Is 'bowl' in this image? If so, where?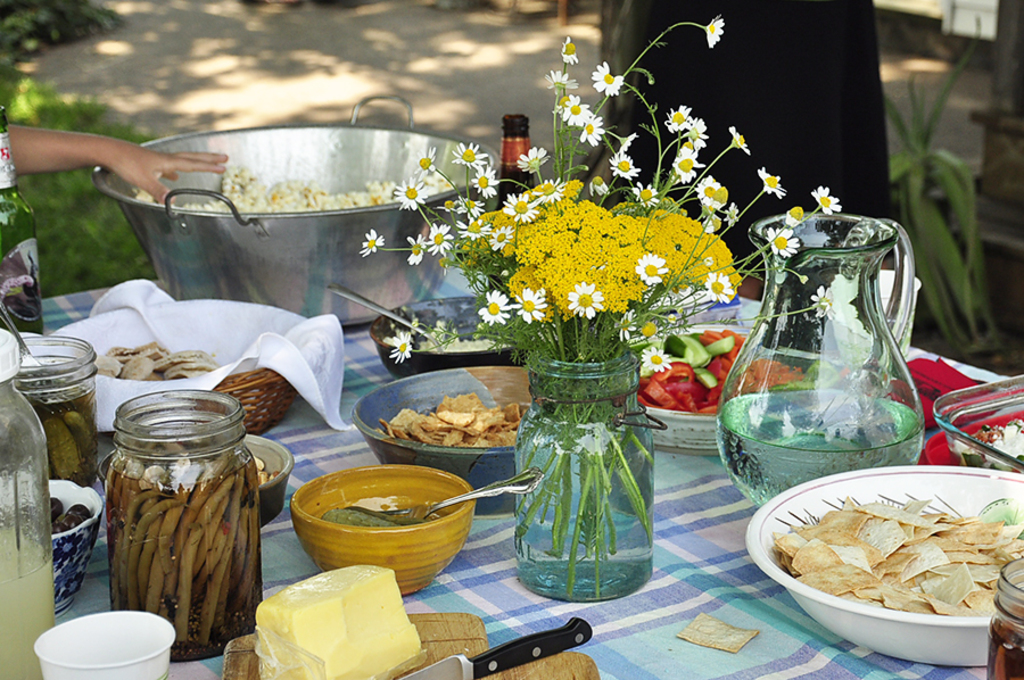
Yes, at bbox=(46, 478, 100, 613).
